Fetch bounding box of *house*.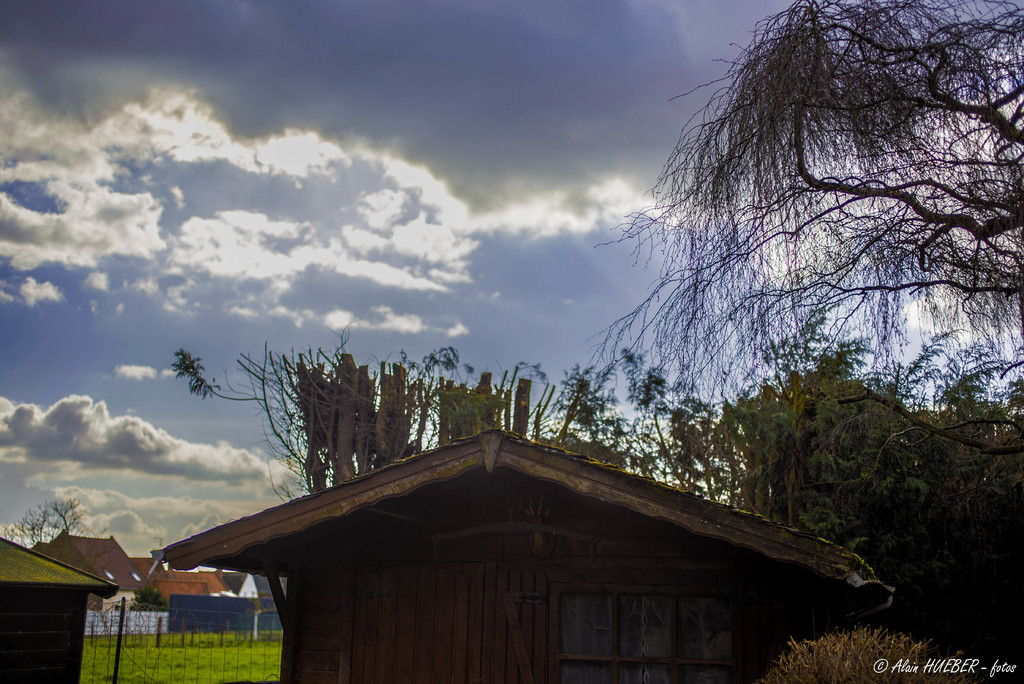
Bbox: [x1=0, y1=536, x2=118, y2=683].
